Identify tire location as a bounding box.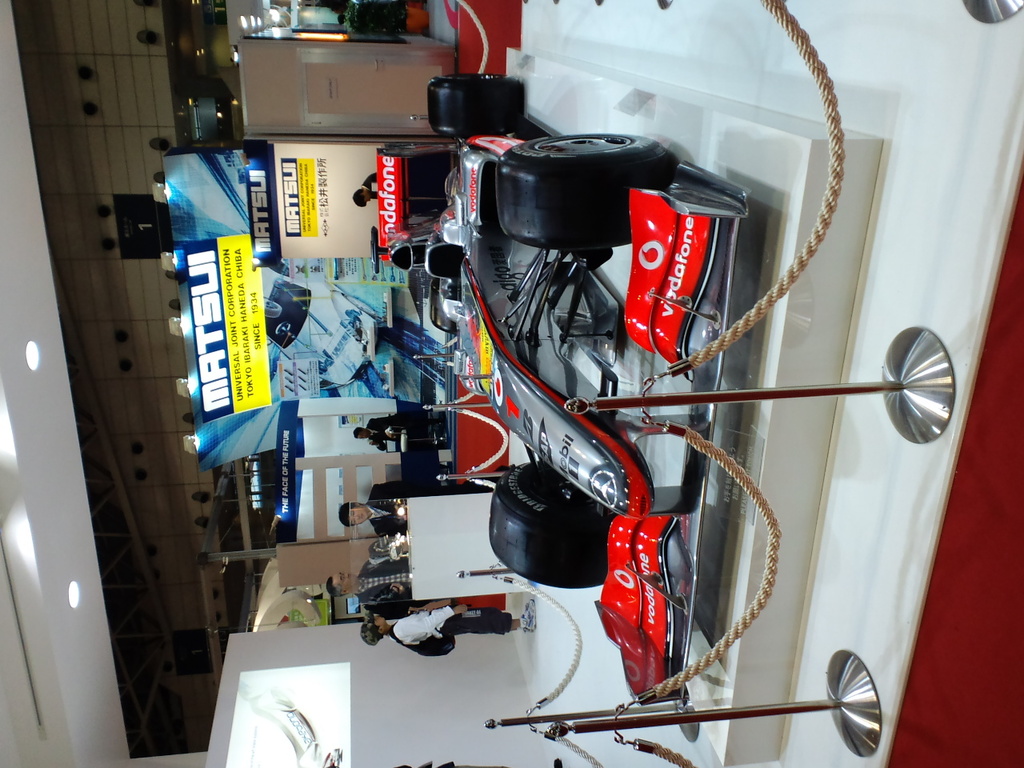
[487, 462, 607, 589].
